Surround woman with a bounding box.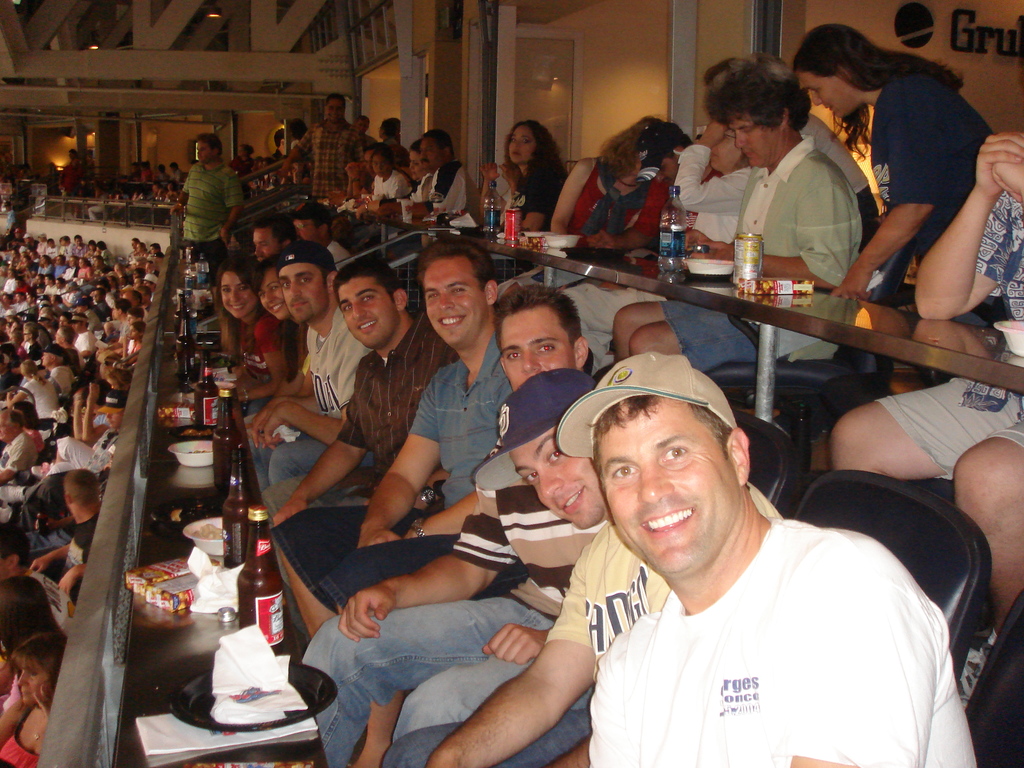
left=0, top=630, right=67, bottom=767.
